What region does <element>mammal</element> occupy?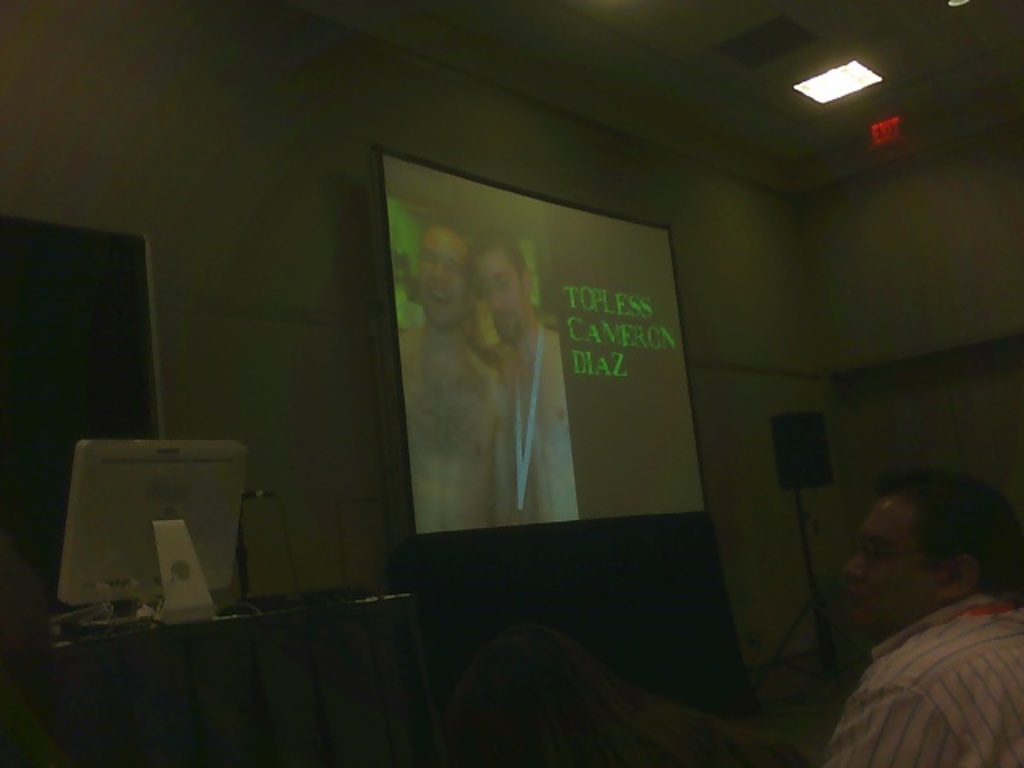
397/213/499/538.
